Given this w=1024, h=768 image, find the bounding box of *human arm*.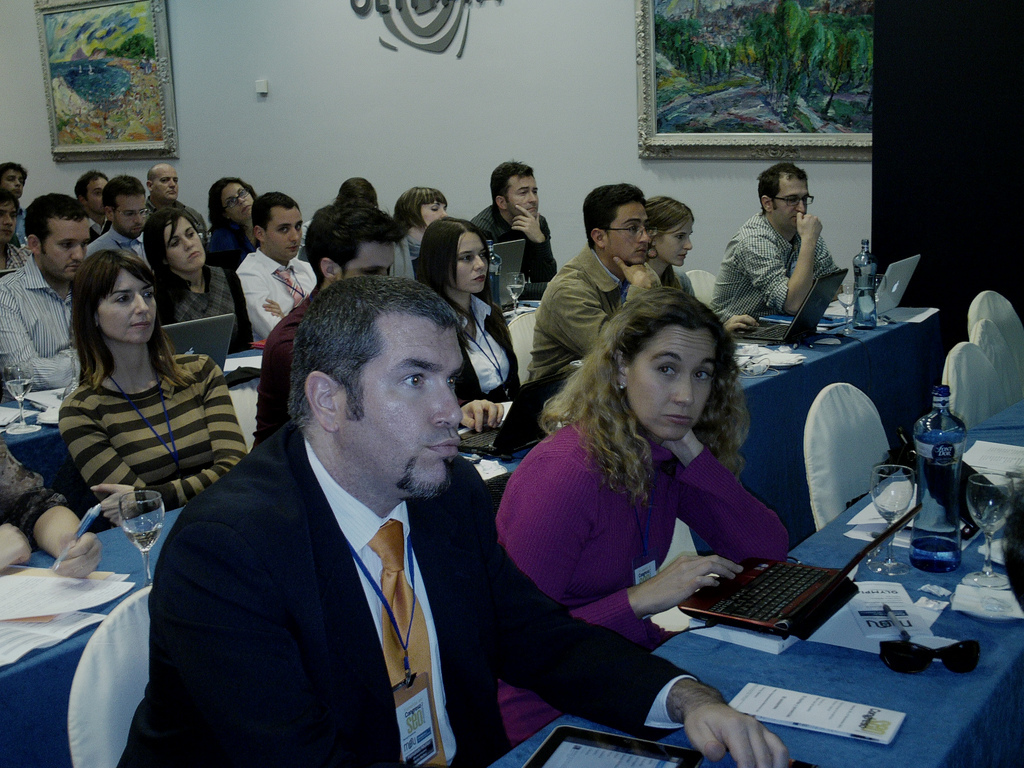
[x1=768, y1=203, x2=845, y2=314].
